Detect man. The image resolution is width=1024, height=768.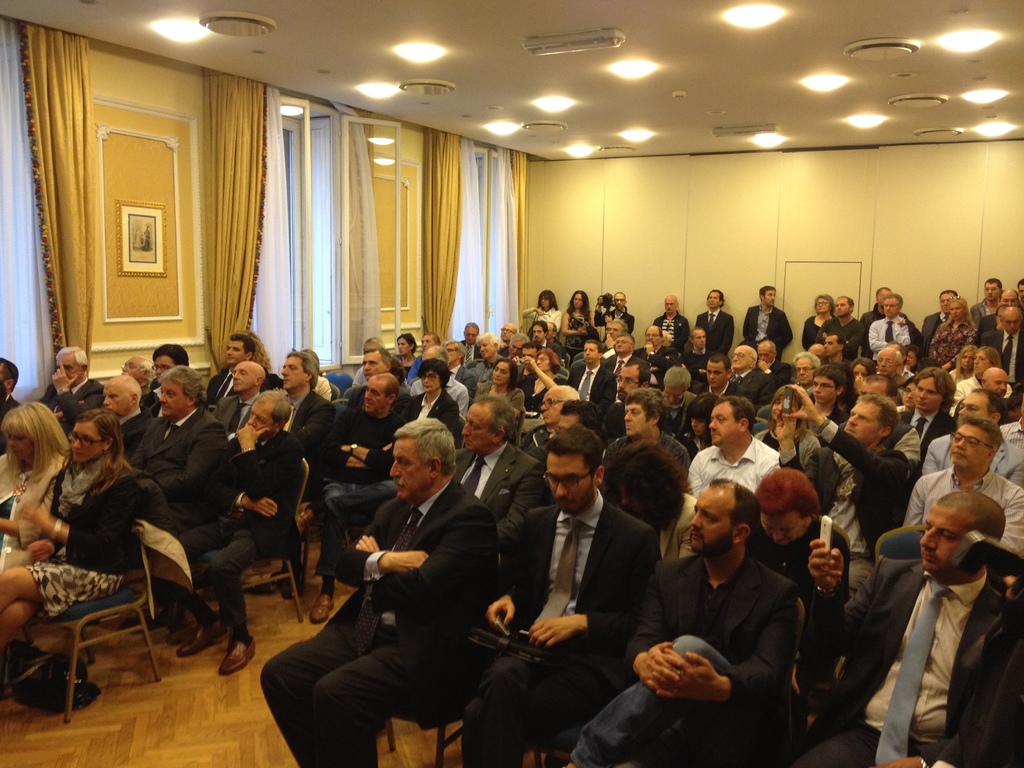
(897, 367, 959, 476).
